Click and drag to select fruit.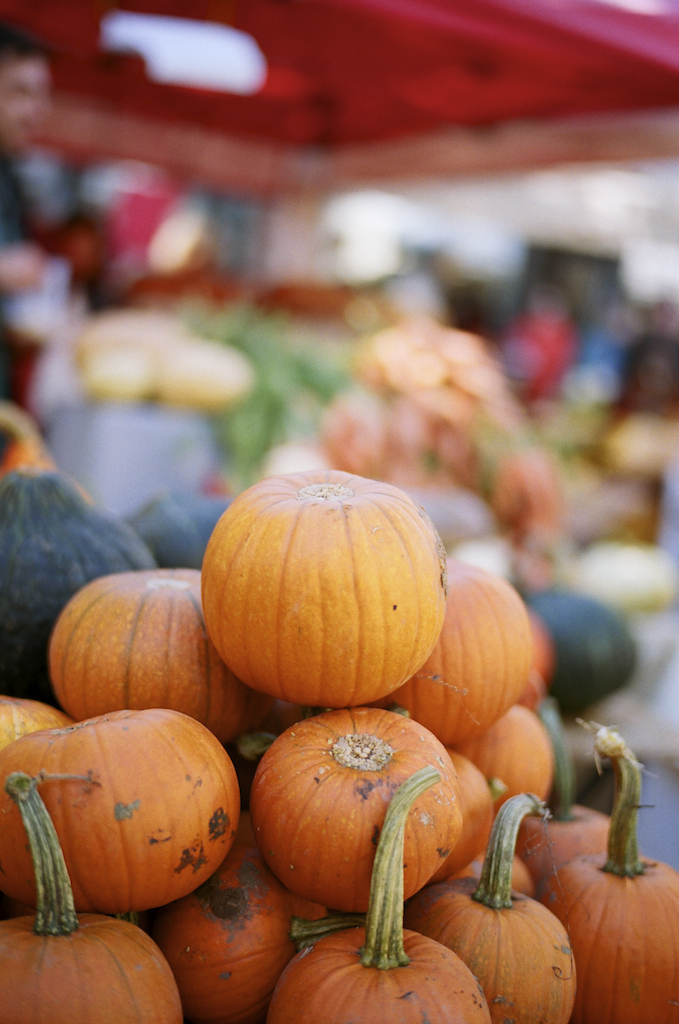
Selection: [left=0, top=774, right=169, bottom=1023].
